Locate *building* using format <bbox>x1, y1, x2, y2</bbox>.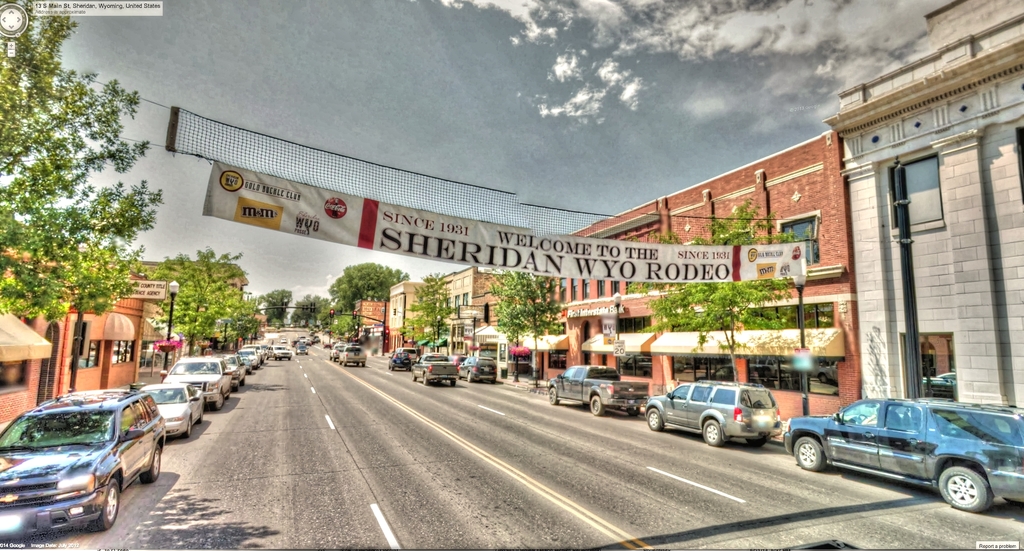
<bbox>529, 131, 852, 429</bbox>.
